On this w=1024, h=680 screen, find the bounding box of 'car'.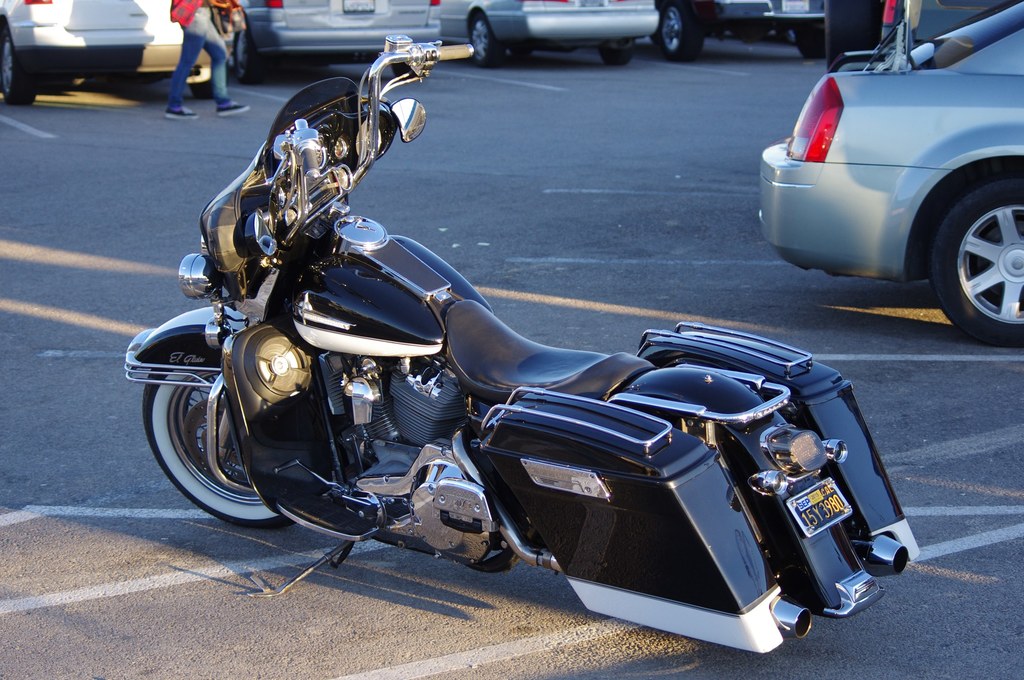
Bounding box: bbox=(762, 0, 1023, 345).
